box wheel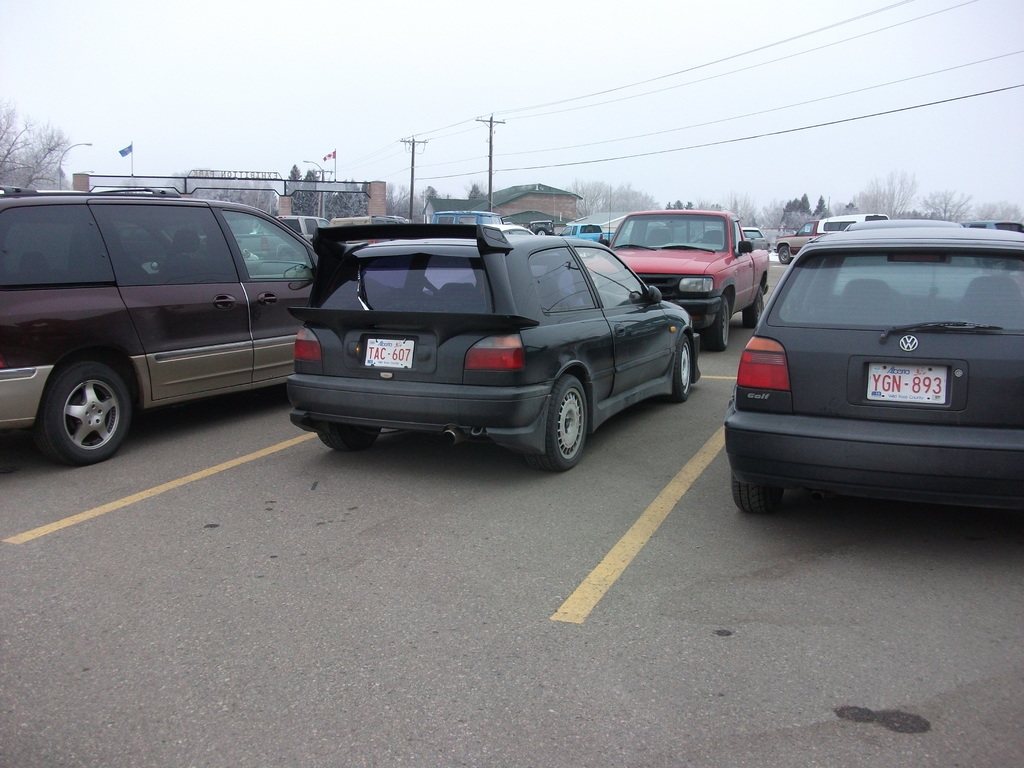
box=[536, 228, 548, 237]
